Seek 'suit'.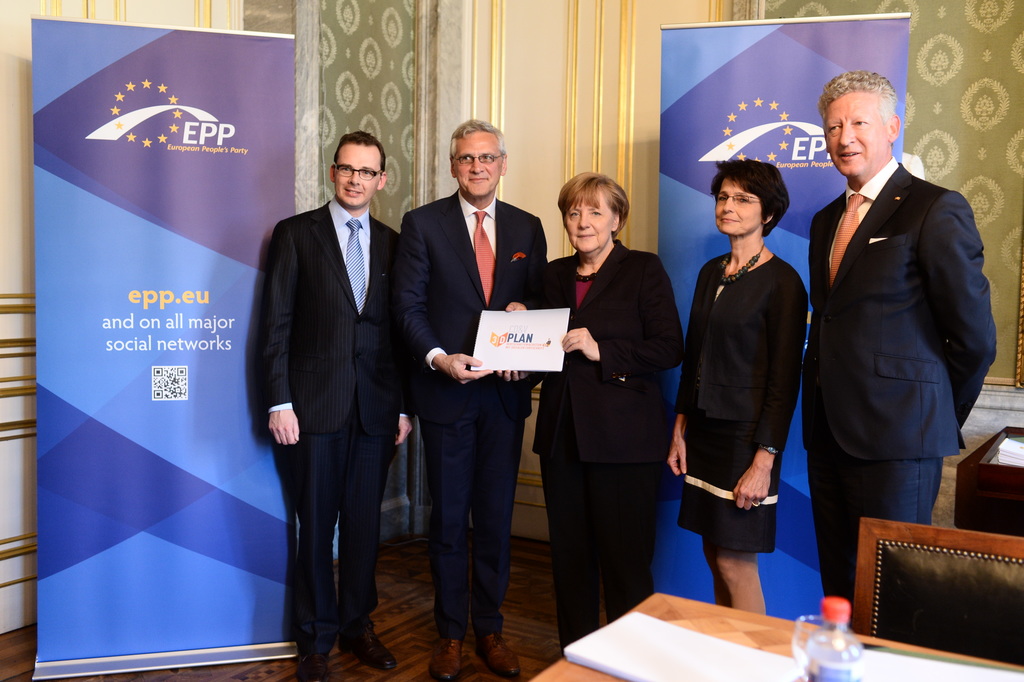
rect(386, 186, 546, 644).
